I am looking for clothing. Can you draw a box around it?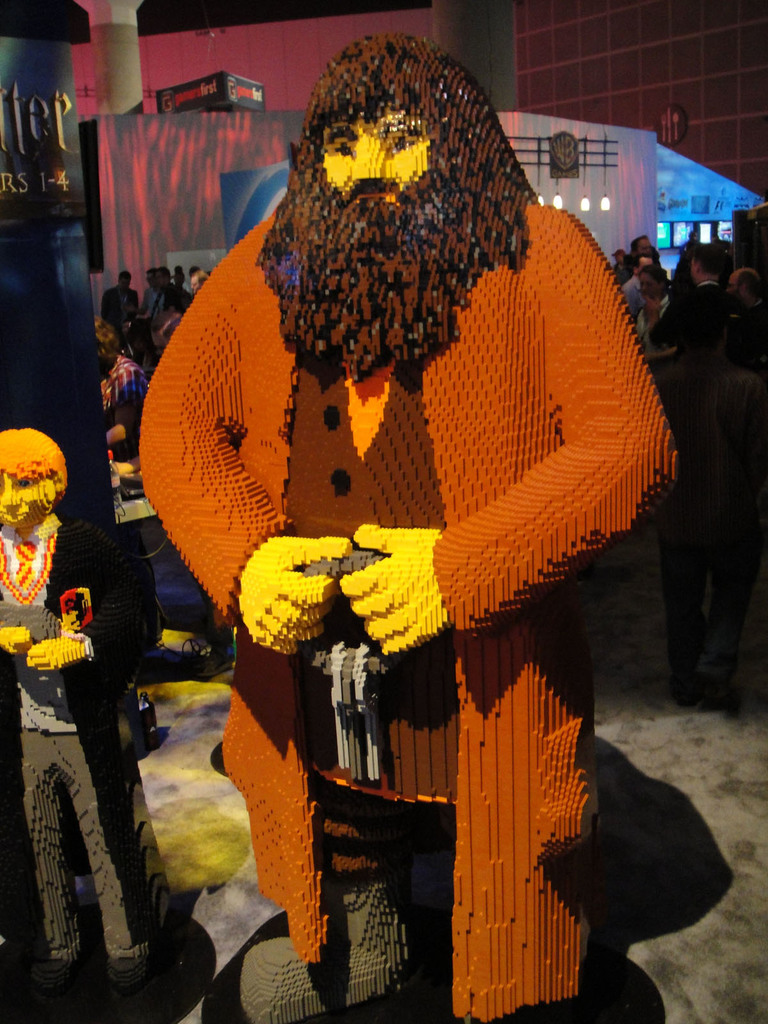
Sure, the bounding box is {"left": 102, "top": 352, "right": 147, "bottom": 426}.
